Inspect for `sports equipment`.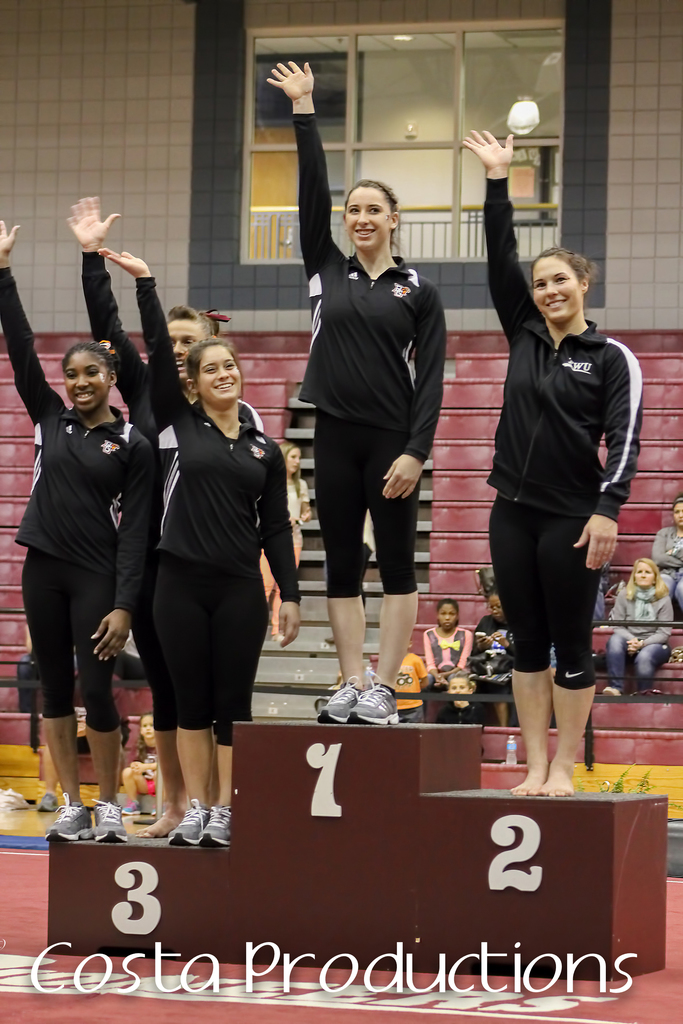
Inspection: [169, 801, 211, 845].
